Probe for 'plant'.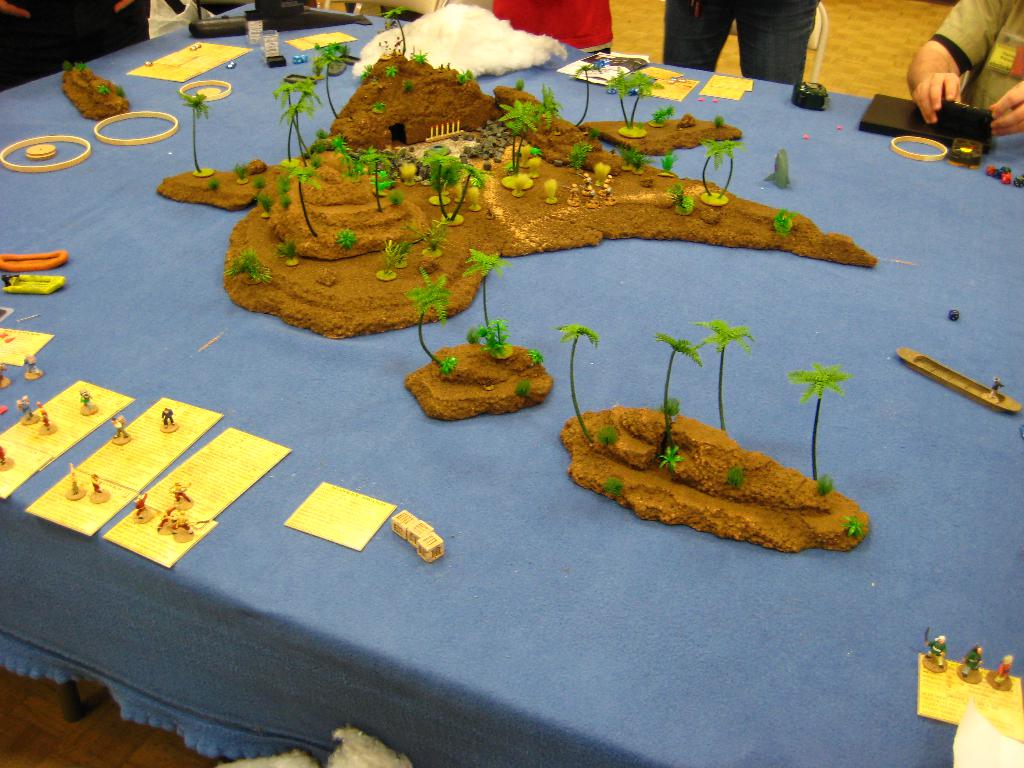
Probe result: <bbox>587, 128, 599, 139</bbox>.
